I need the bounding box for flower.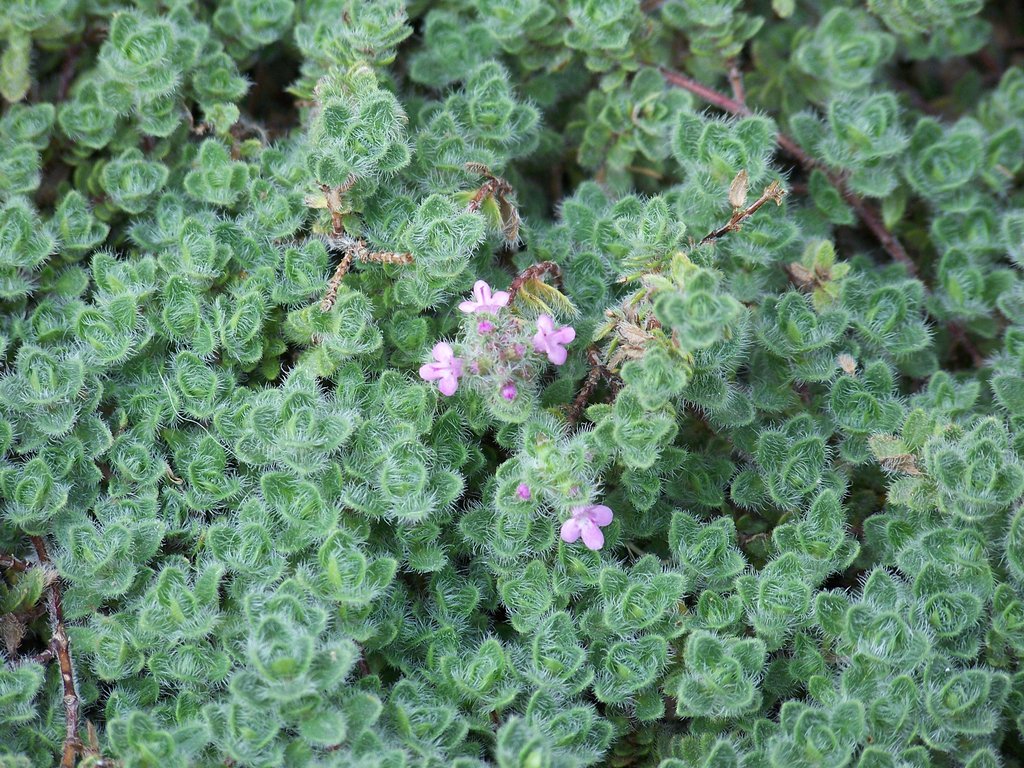
Here it is: region(454, 281, 509, 316).
